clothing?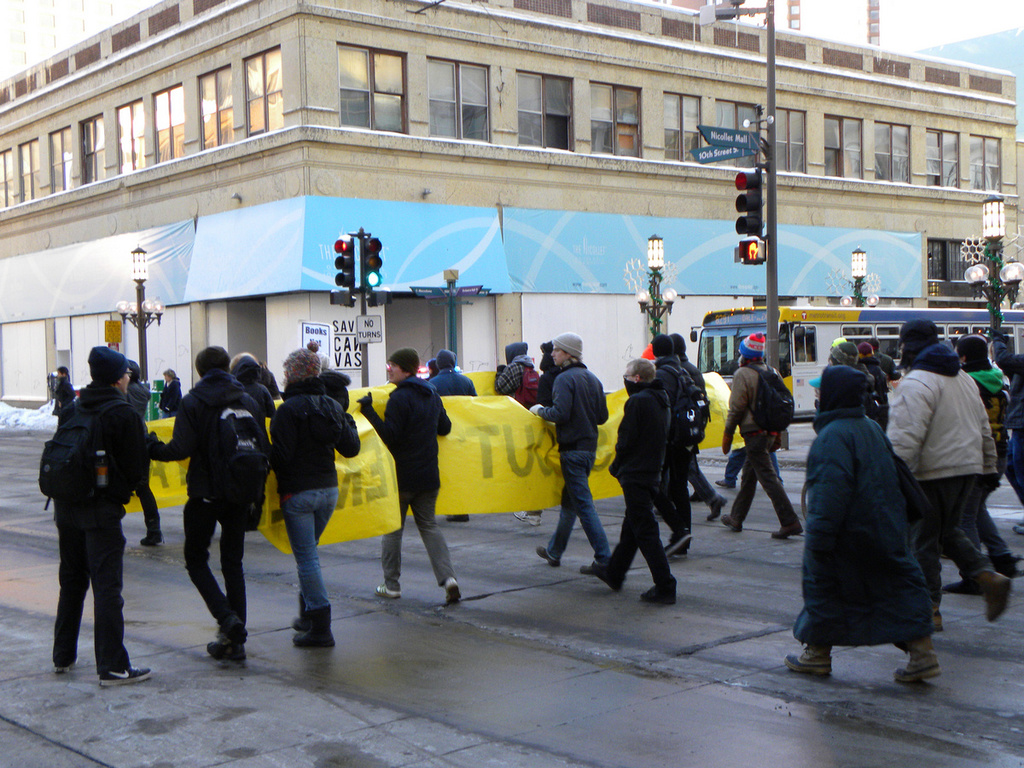
crop(656, 358, 698, 535)
